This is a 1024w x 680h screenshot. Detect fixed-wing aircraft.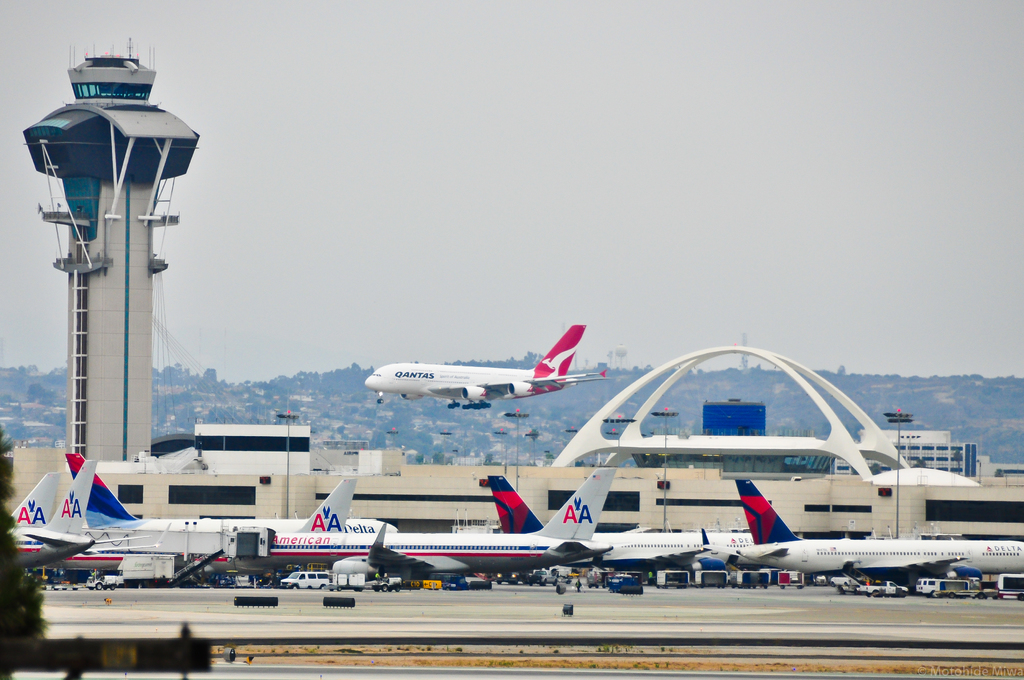
{"left": 274, "top": 462, "right": 623, "bottom": 571}.
